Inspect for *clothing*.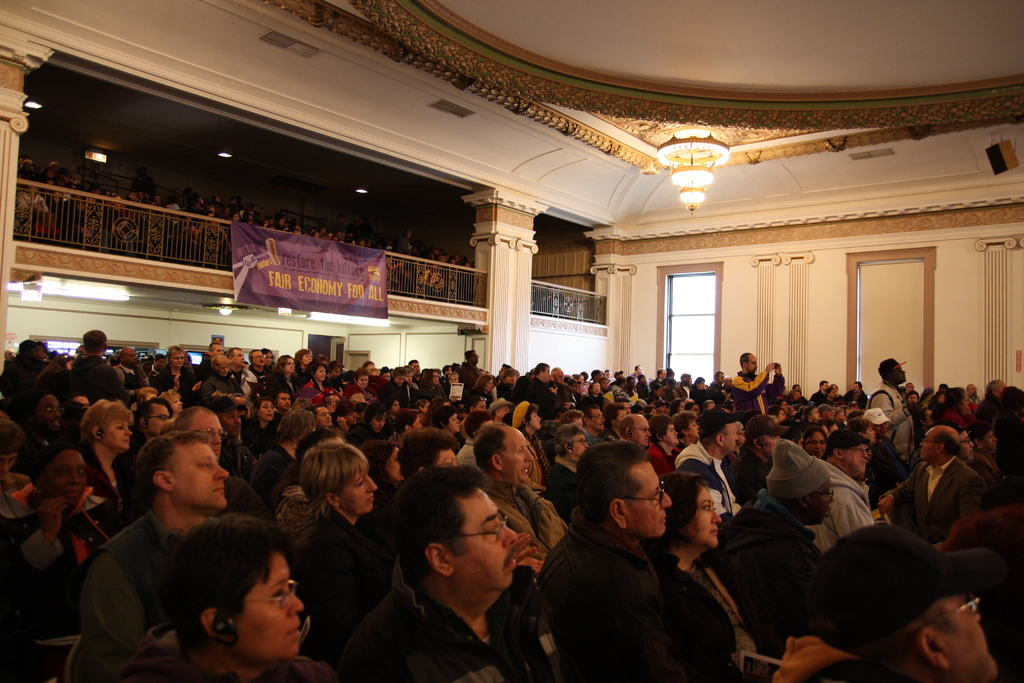
Inspection: pyautogui.locateOnScreen(934, 401, 977, 436).
